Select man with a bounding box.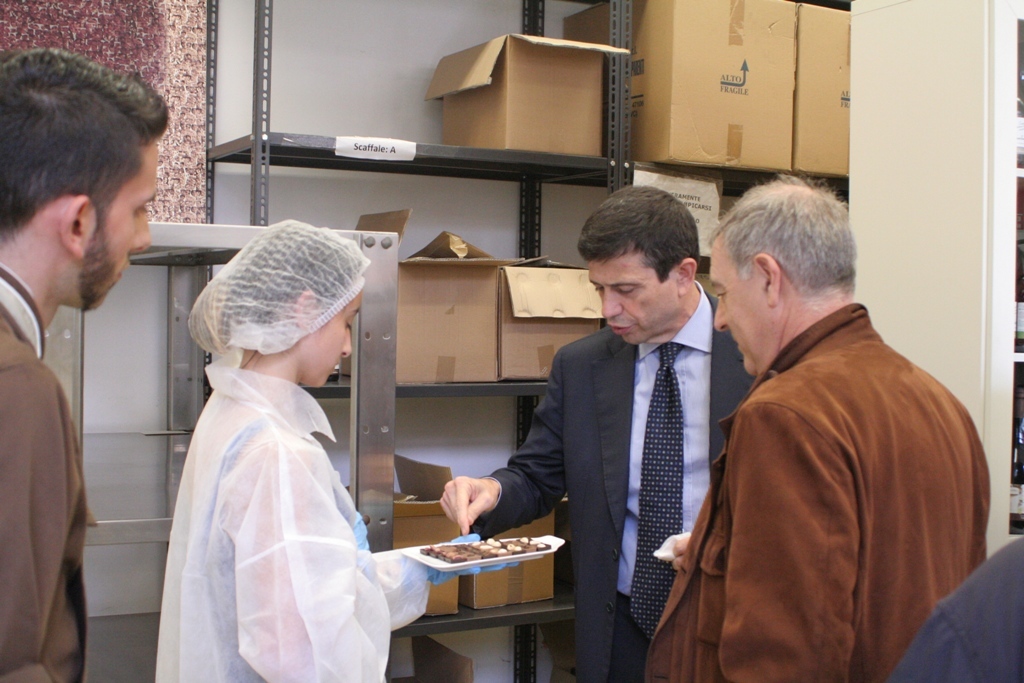
bbox(654, 164, 969, 674).
